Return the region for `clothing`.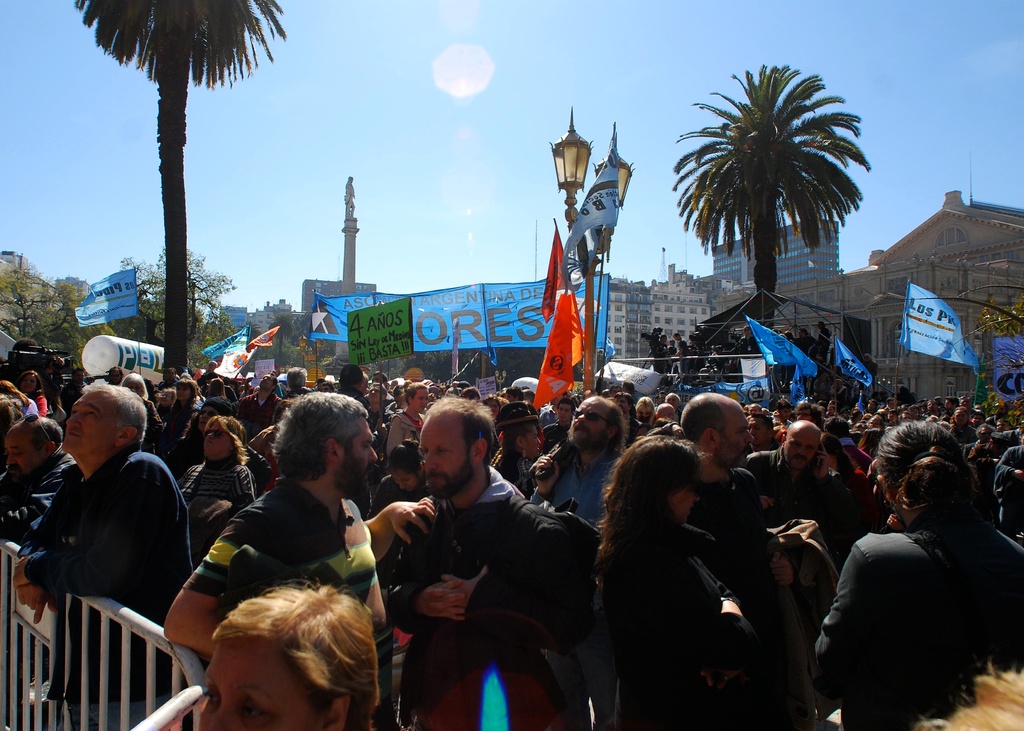
select_region(819, 474, 1009, 730).
